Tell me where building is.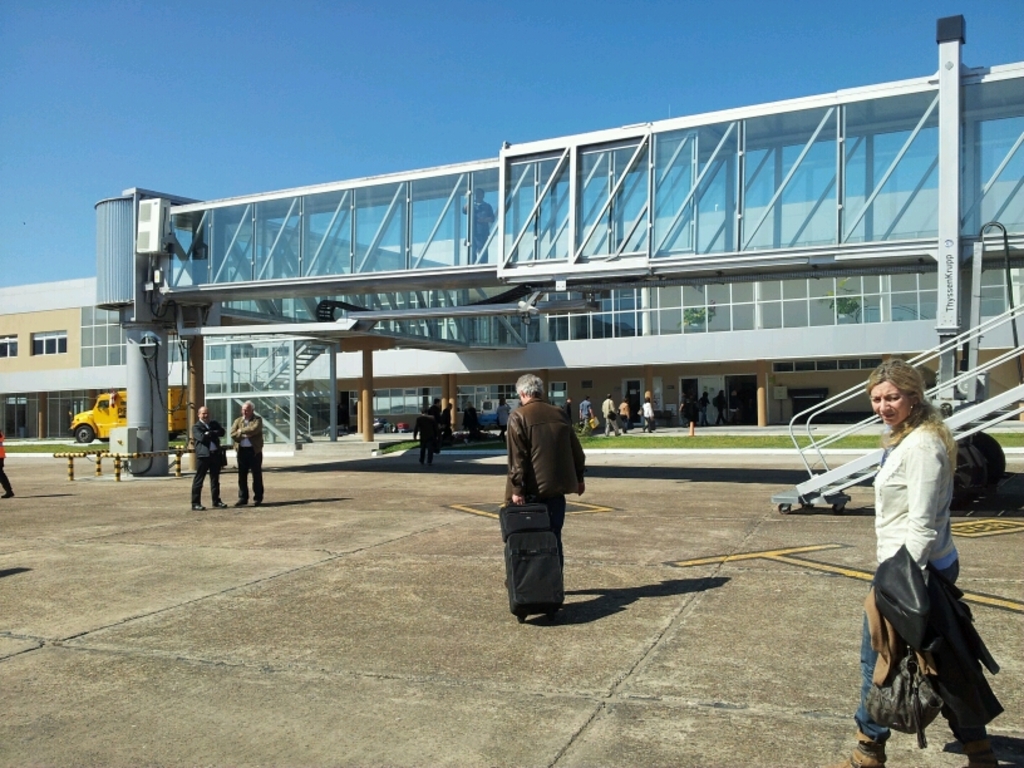
building is at <region>0, 16, 1023, 477</region>.
